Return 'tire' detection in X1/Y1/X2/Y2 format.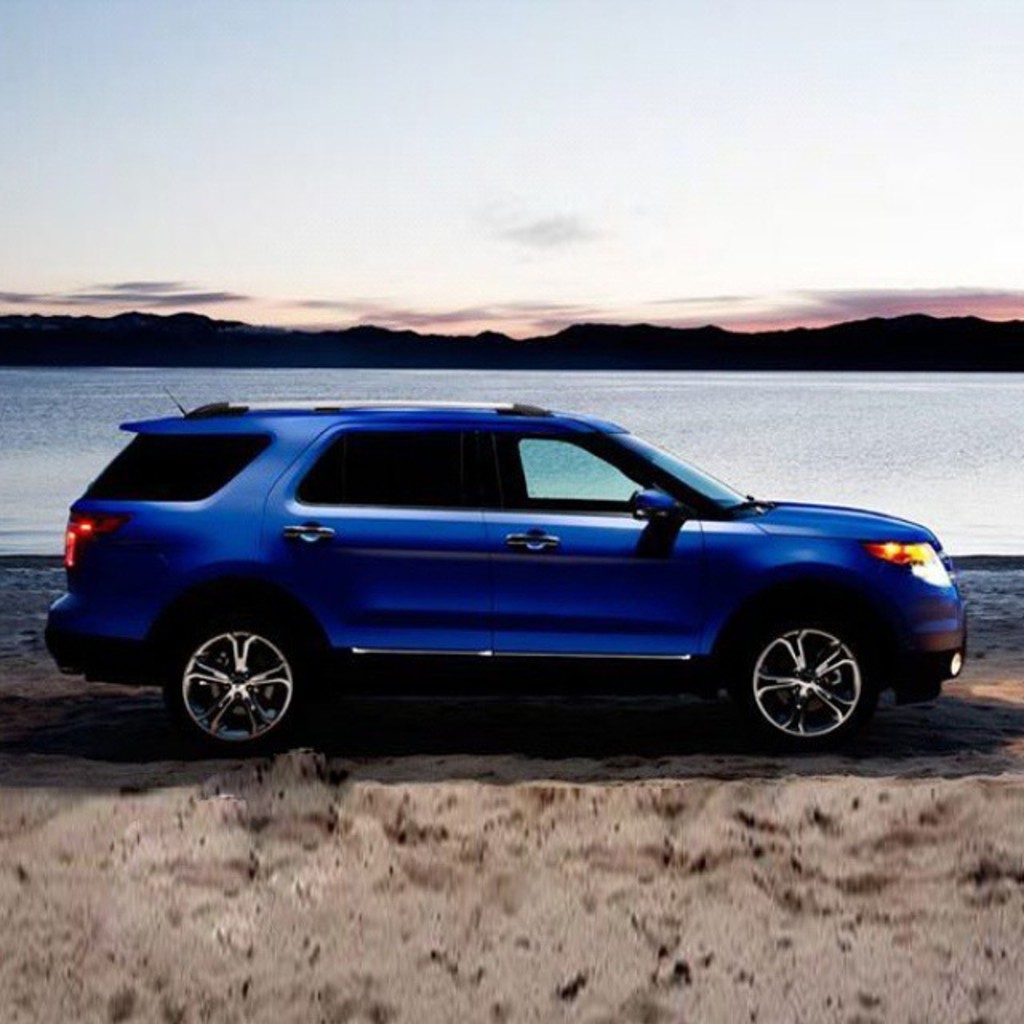
163/610/306/762.
